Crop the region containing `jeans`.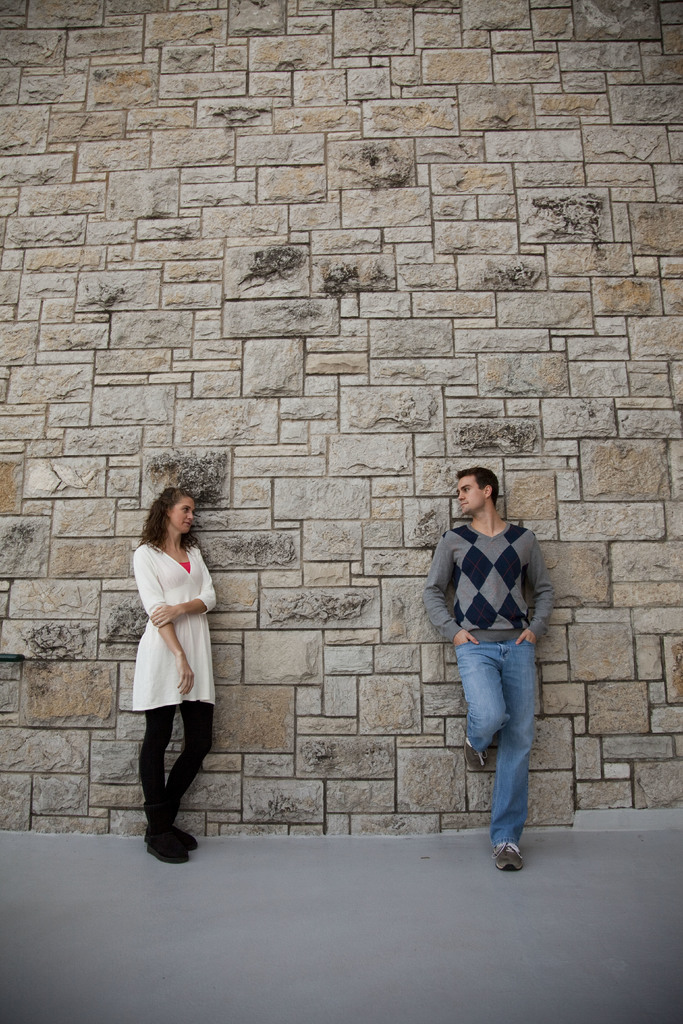
Crop region: (447,641,550,867).
